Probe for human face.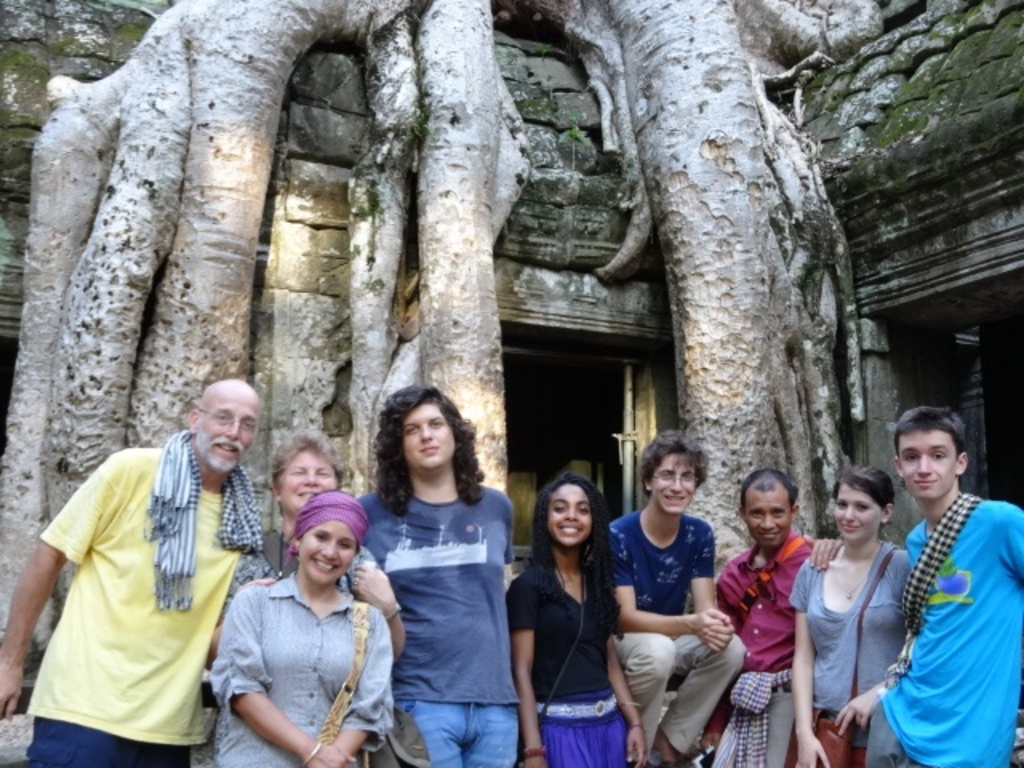
Probe result: (left=653, top=453, right=698, bottom=510).
